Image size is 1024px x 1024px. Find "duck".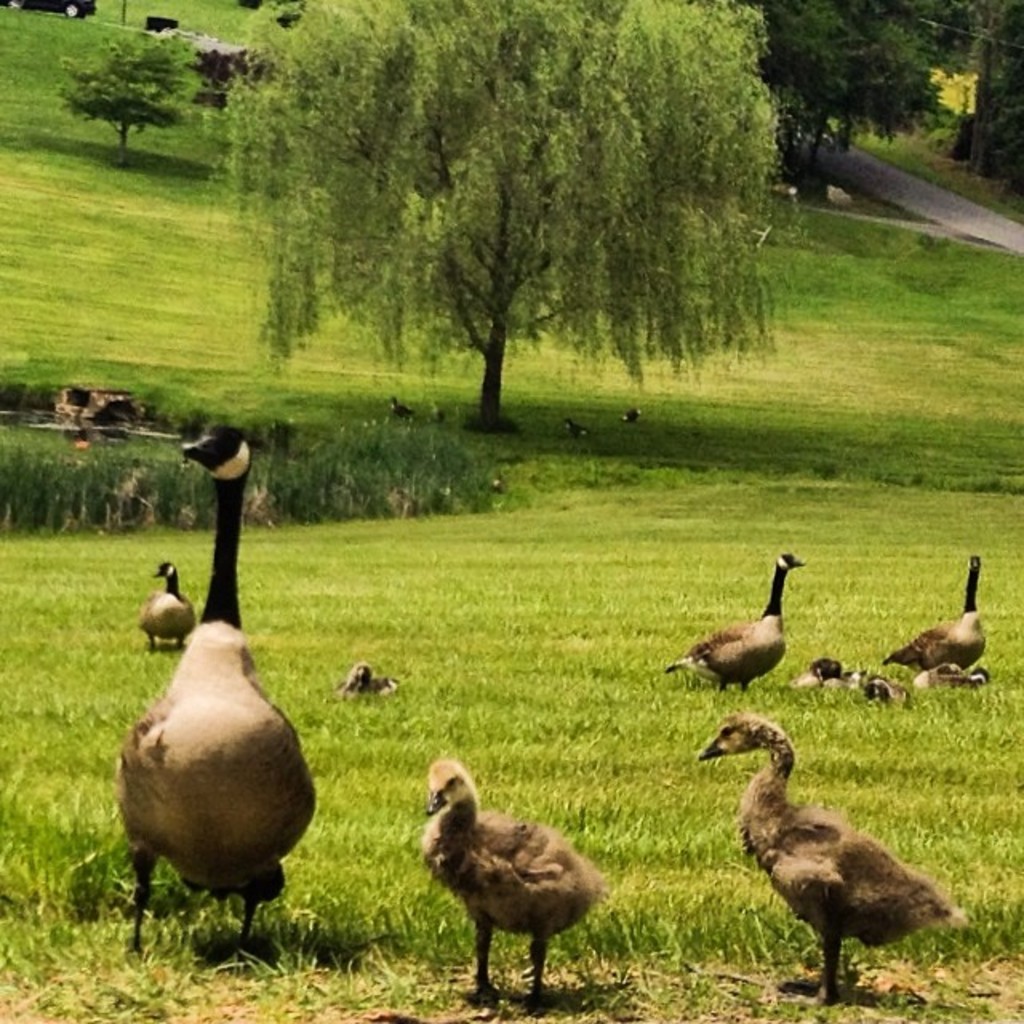
131,557,192,653.
